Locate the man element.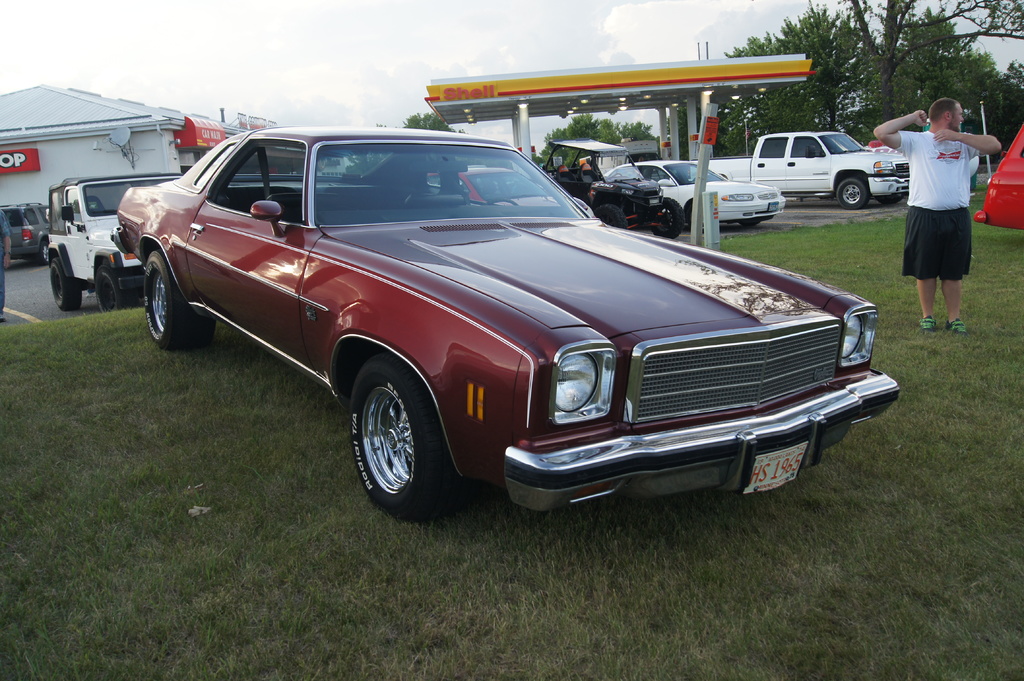
Element bbox: 903:88:1000:332.
